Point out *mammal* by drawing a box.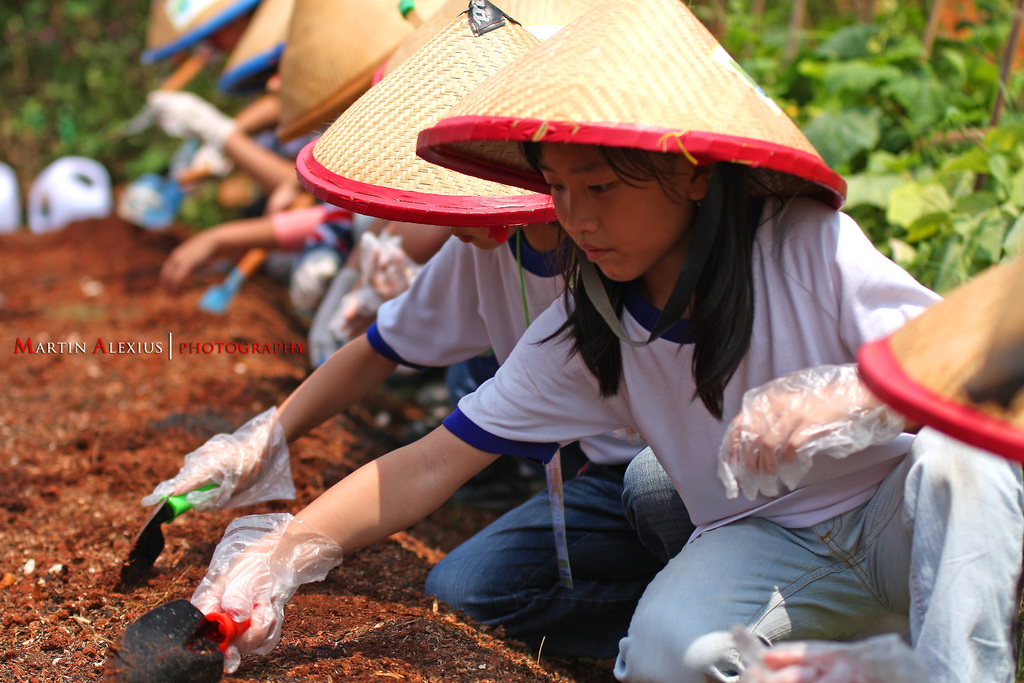
box(160, 0, 694, 656).
